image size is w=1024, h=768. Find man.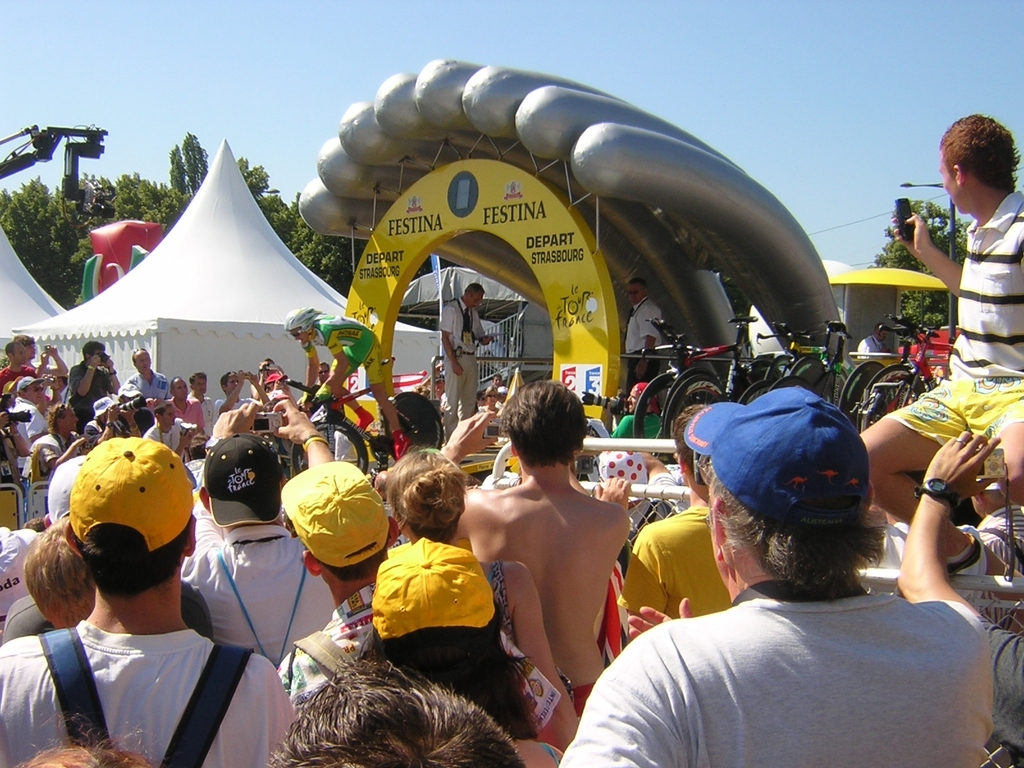
(left=457, top=381, right=630, bottom=717).
